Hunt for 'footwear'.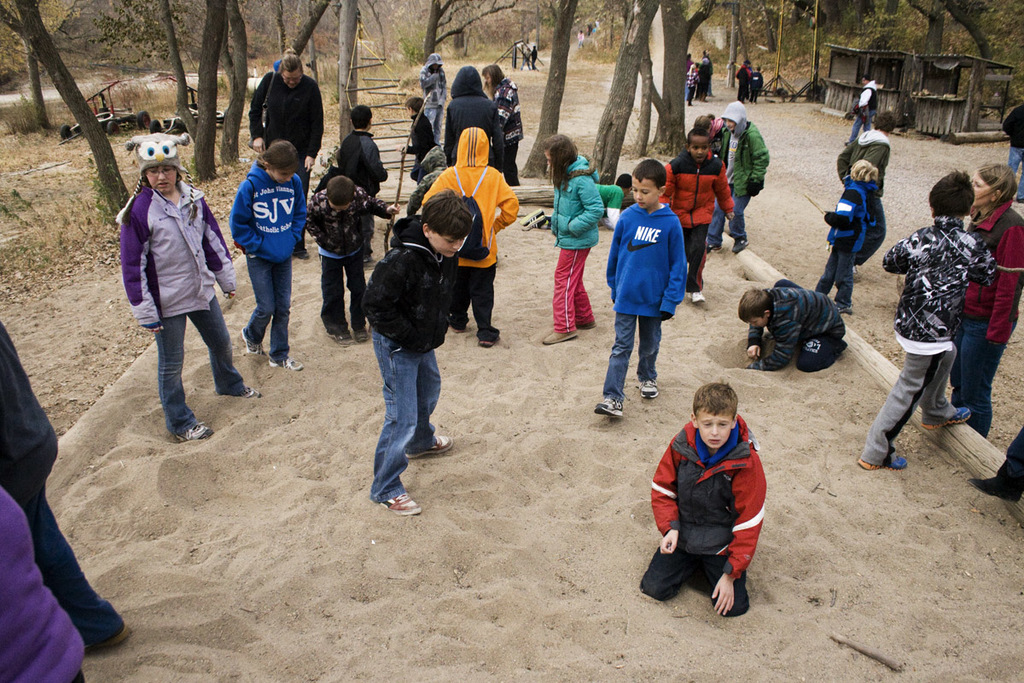
Hunted down at region(924, 403, 970, 429).
